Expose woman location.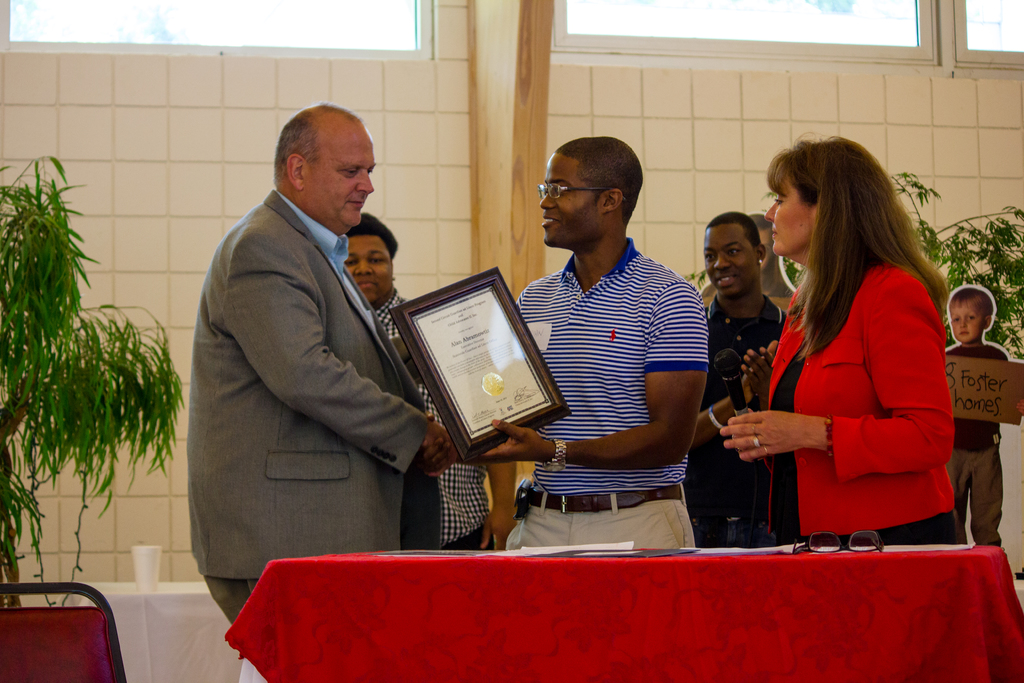
Exposed at (left=736, top=131, right=966, bottom=568).
